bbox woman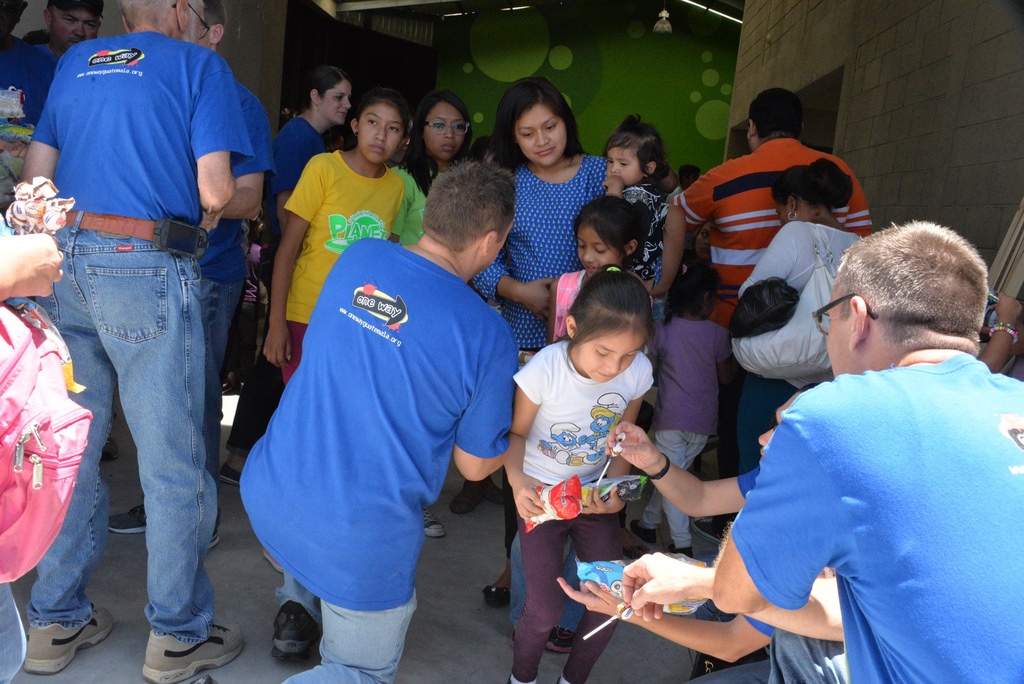
bbox(390, 94, 468, 247)
